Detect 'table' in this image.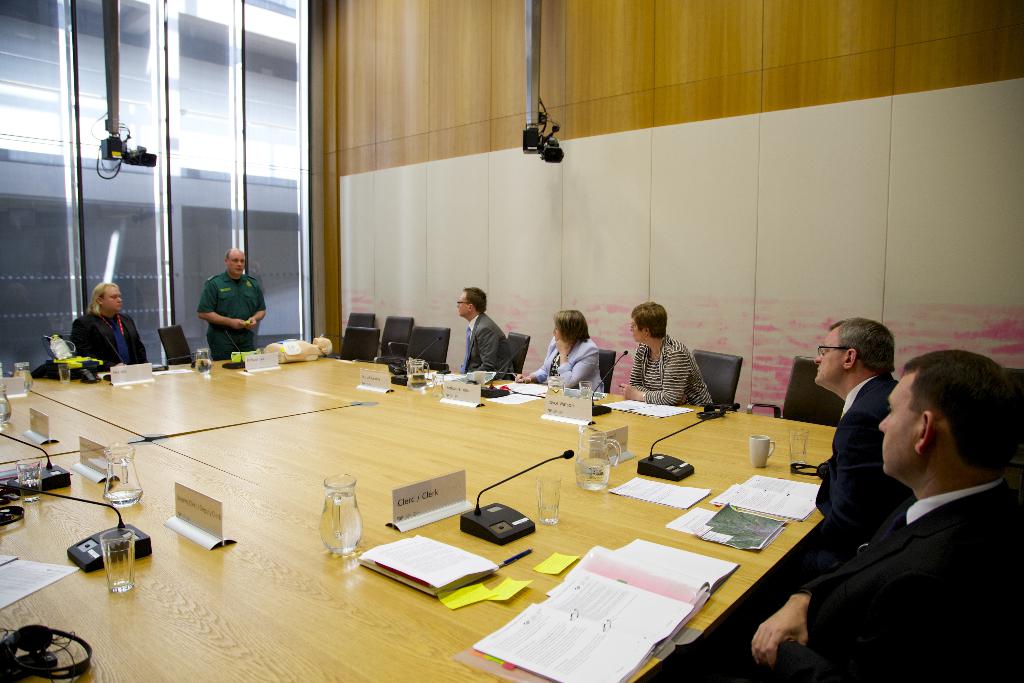
Detection: bbox=[8, 373, 861, 679].
